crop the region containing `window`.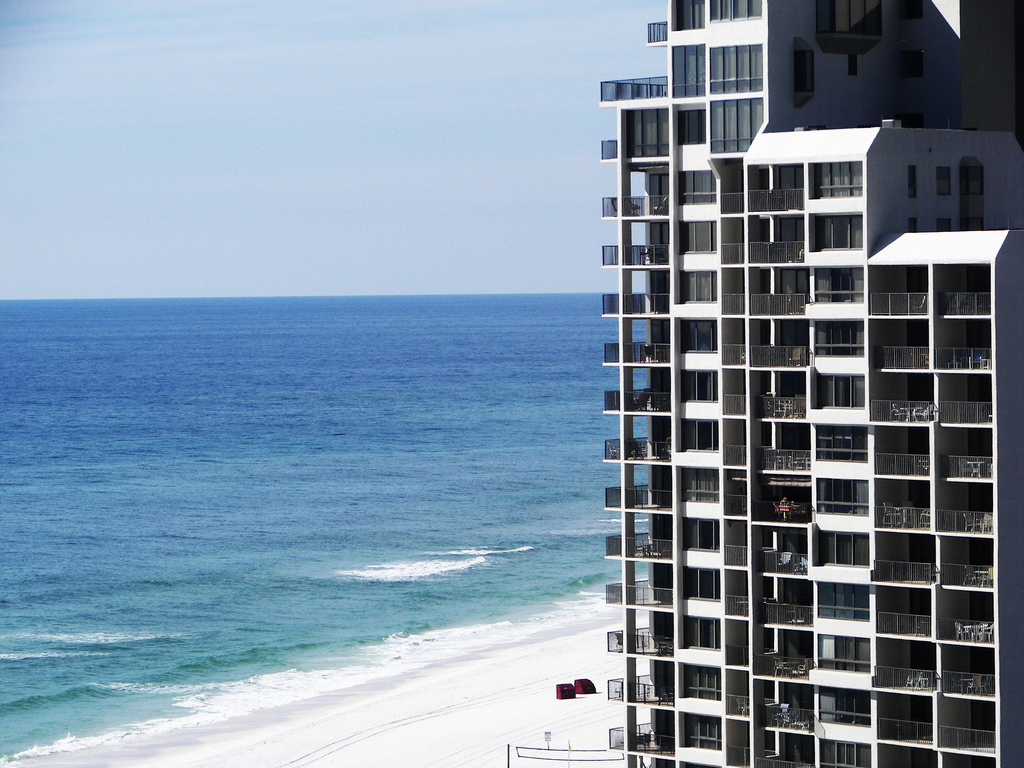
Crop region: 815,163,864,195.
